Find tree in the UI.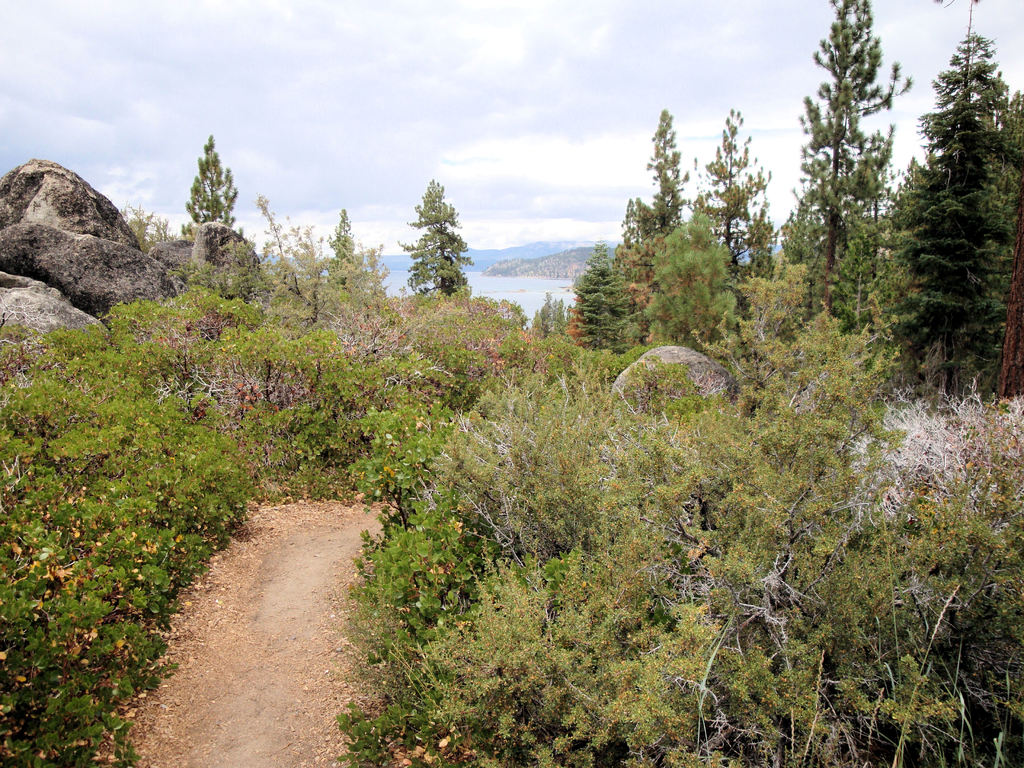
UI element at [772, 0, 907, 348].
